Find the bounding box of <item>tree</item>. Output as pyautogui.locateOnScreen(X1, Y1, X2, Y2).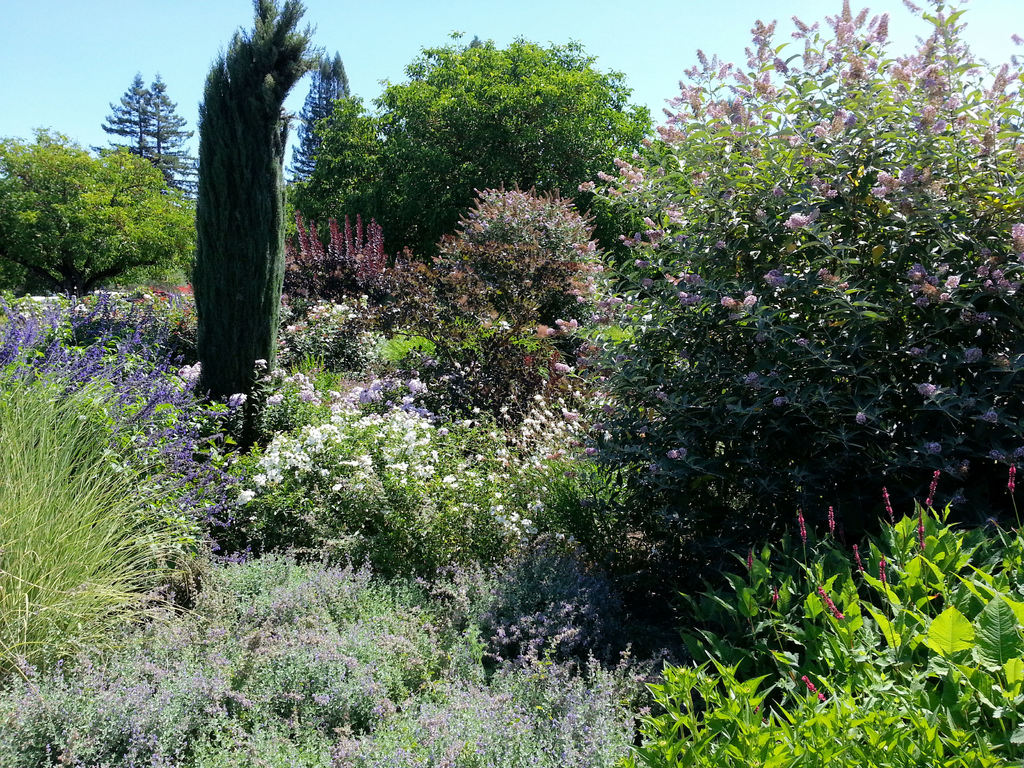
pyautogui.locateOnScreen(110, 16, 306, 539).
